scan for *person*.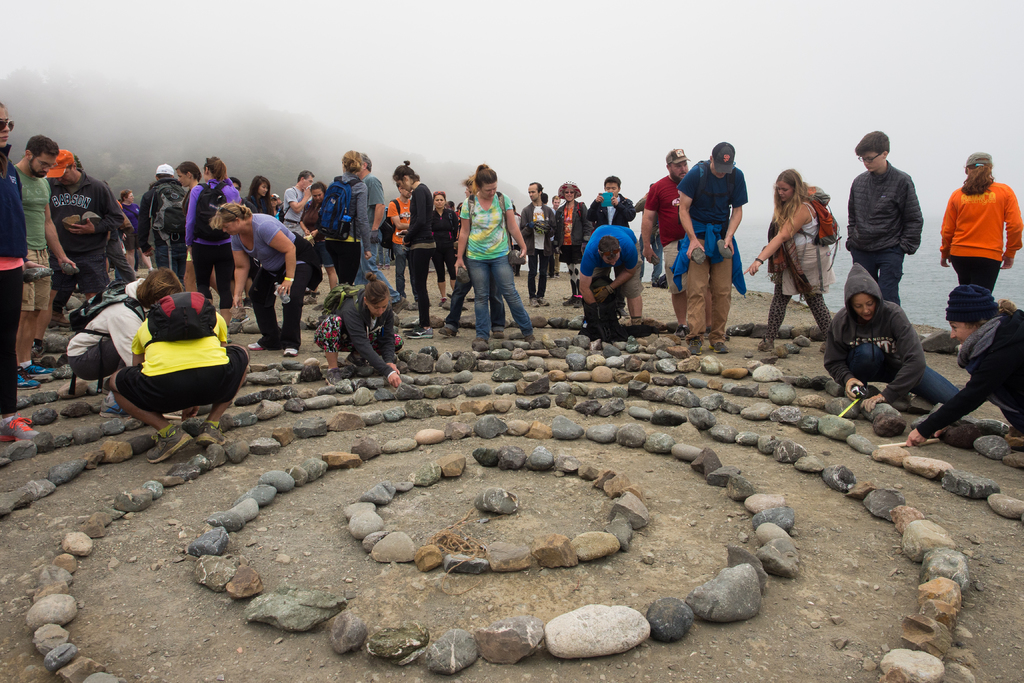
Scan result: select_region(845, 128, 925, 309).
